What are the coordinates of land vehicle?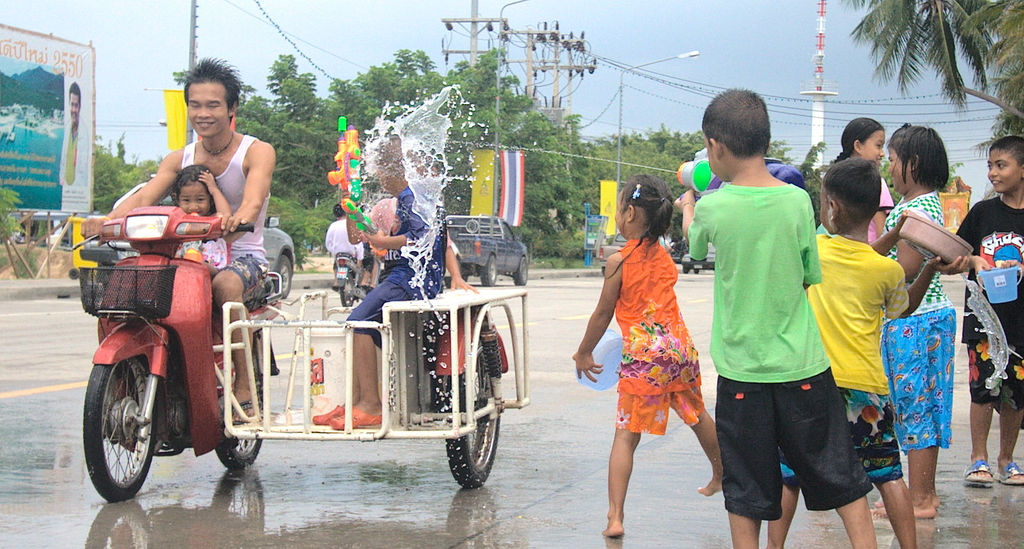
left=262, top=207, right=298, bottom=301.
